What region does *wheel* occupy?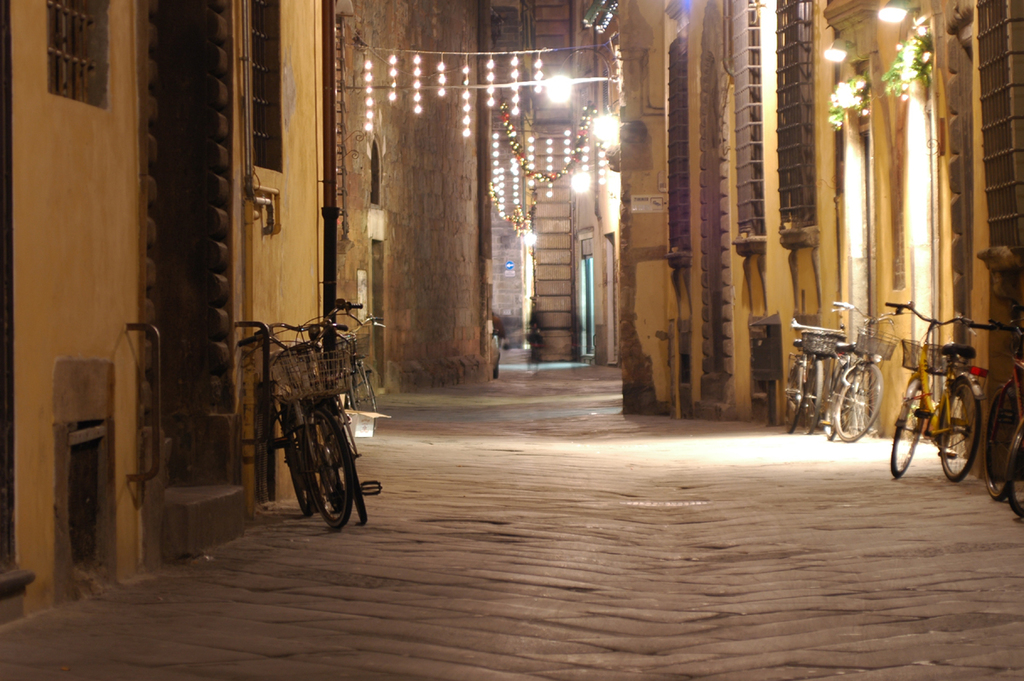
x1=783, y1=356, x2=797, y2=433.
